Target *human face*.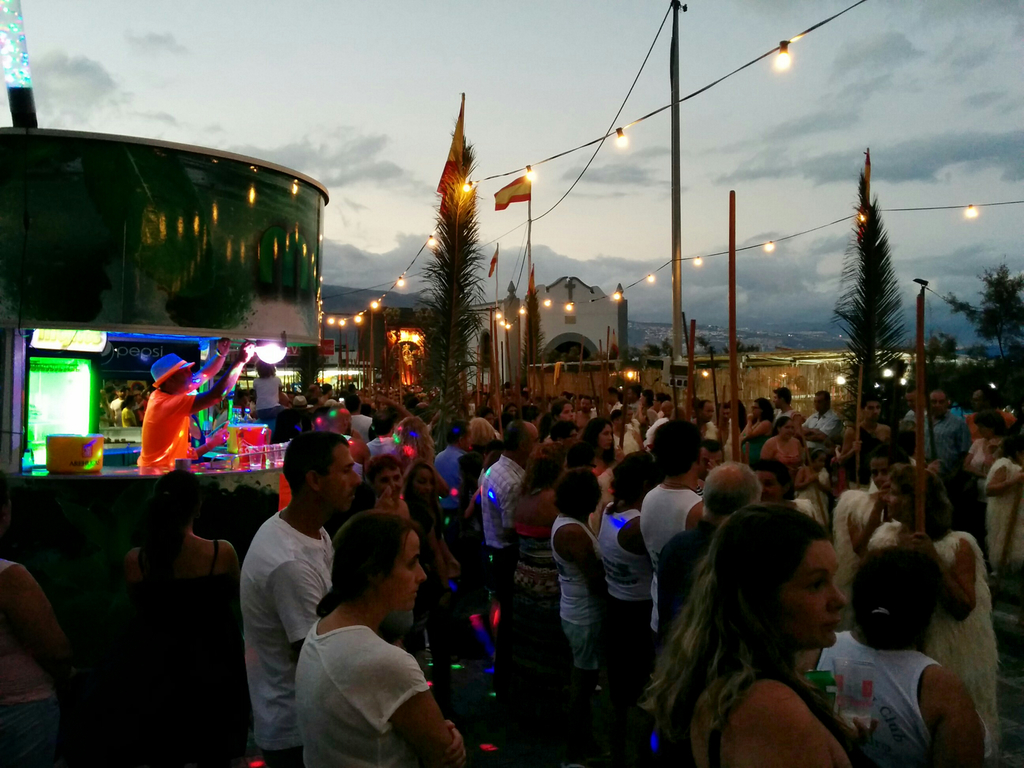
Target region: {"x1": 371, "y1": 469, "x2": 403, "y2": 501}.
